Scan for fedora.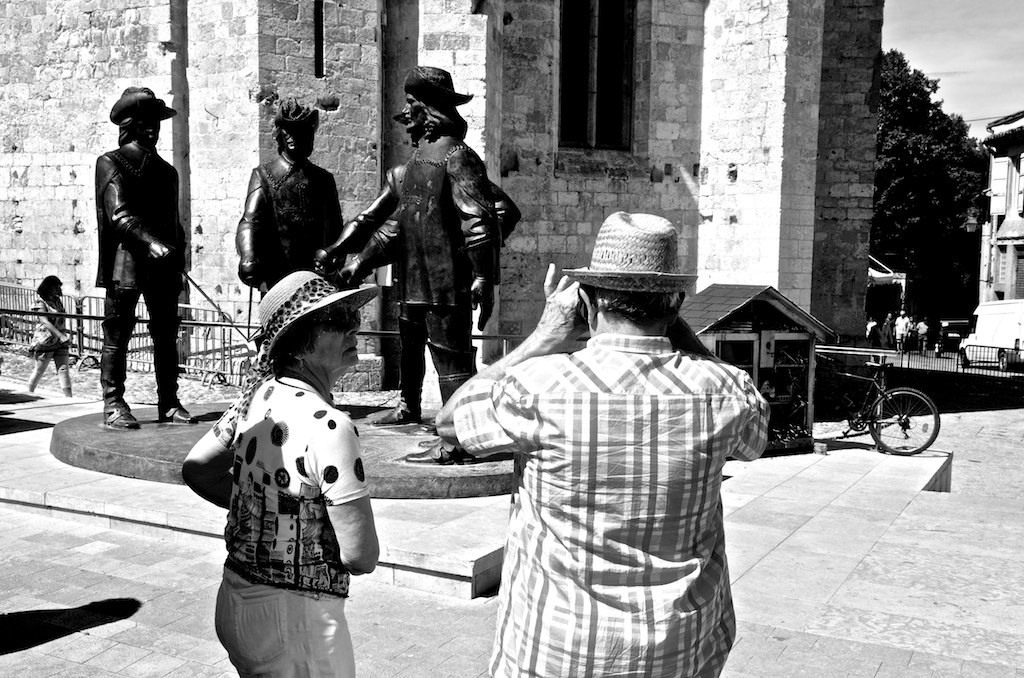
Scan result: (588, 202, 705, 301).
